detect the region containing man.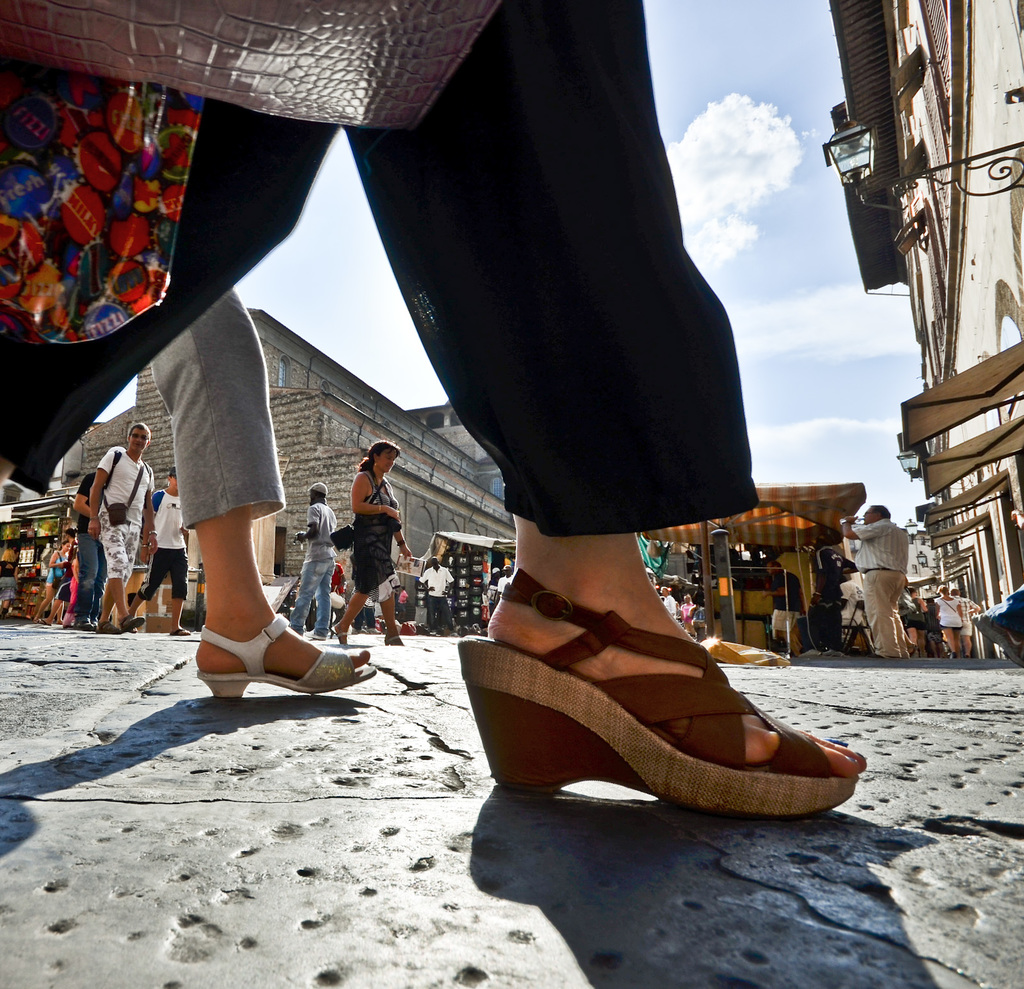
417 557 454 633.
